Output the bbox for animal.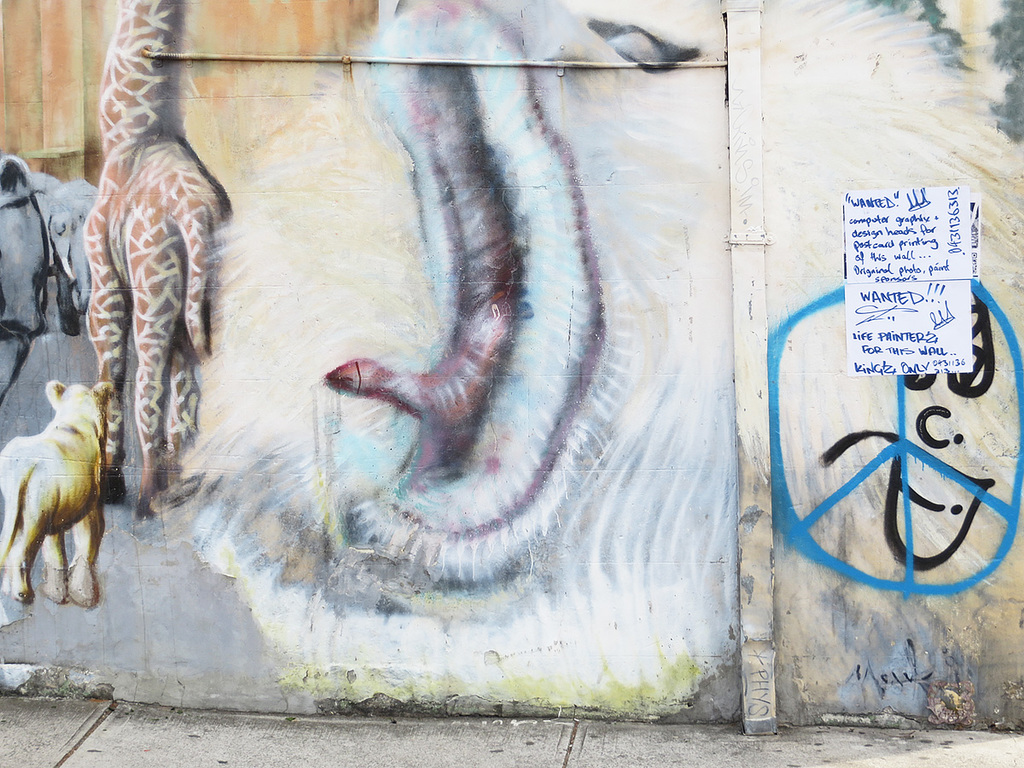
(0, 151, 97, 403).
